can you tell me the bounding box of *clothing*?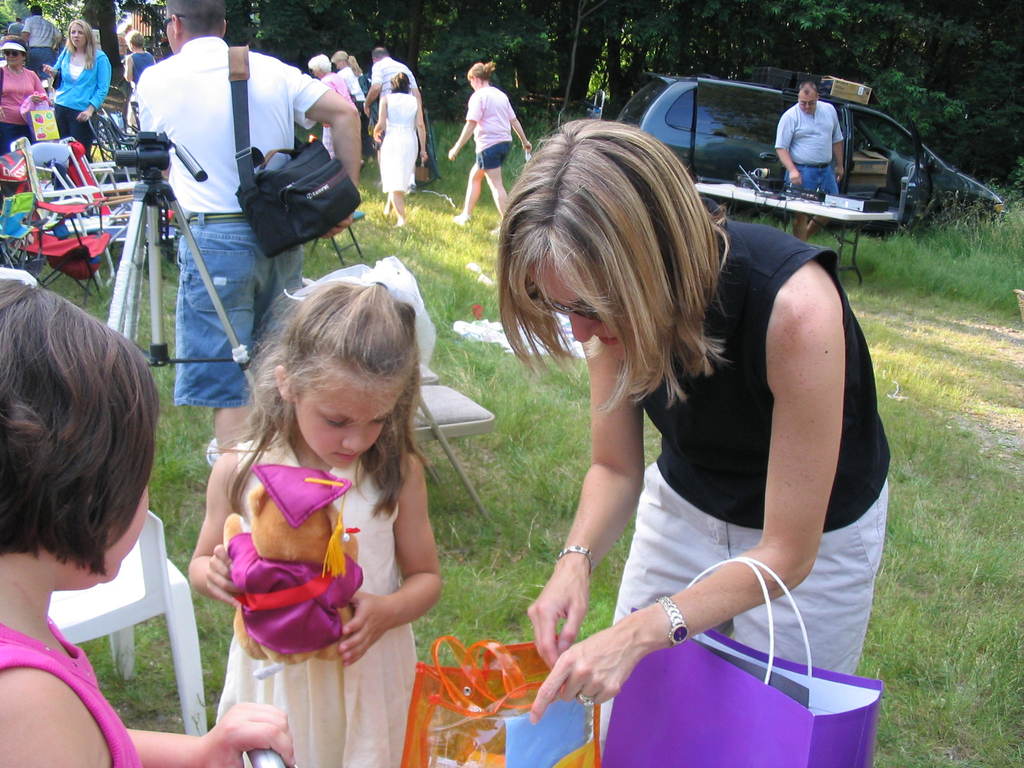
{"x1": 20, "y1": 14, "x2": 59, "y2": 68}.
